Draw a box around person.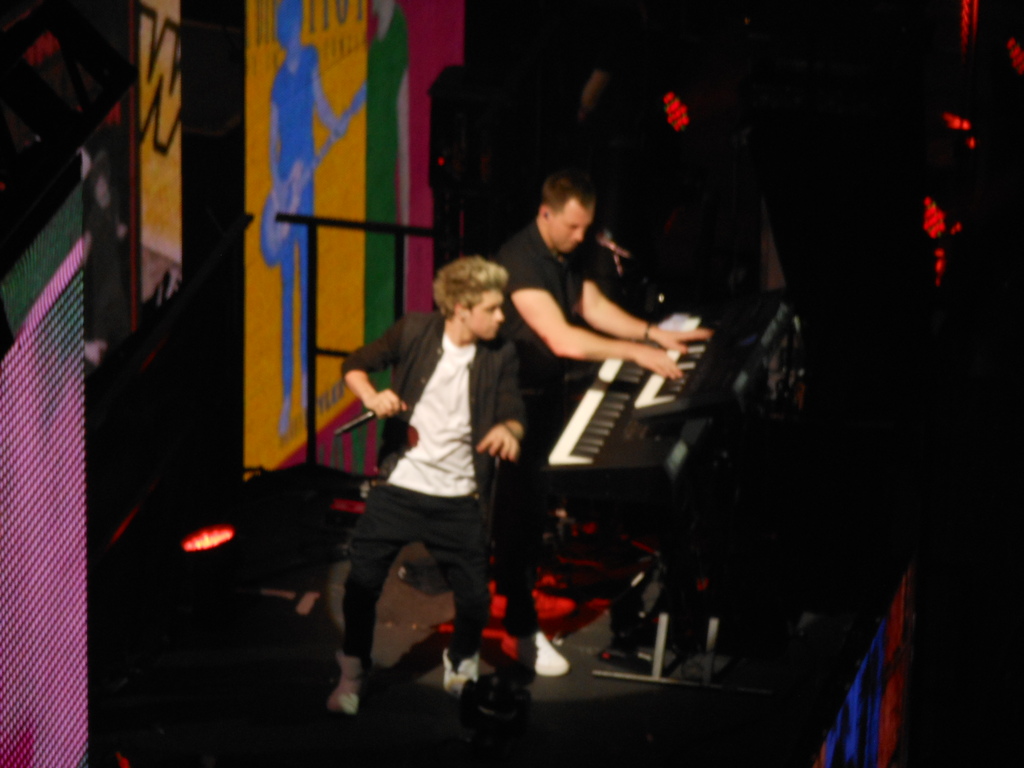
(left=492, top=178, right=717, bottom=674).
